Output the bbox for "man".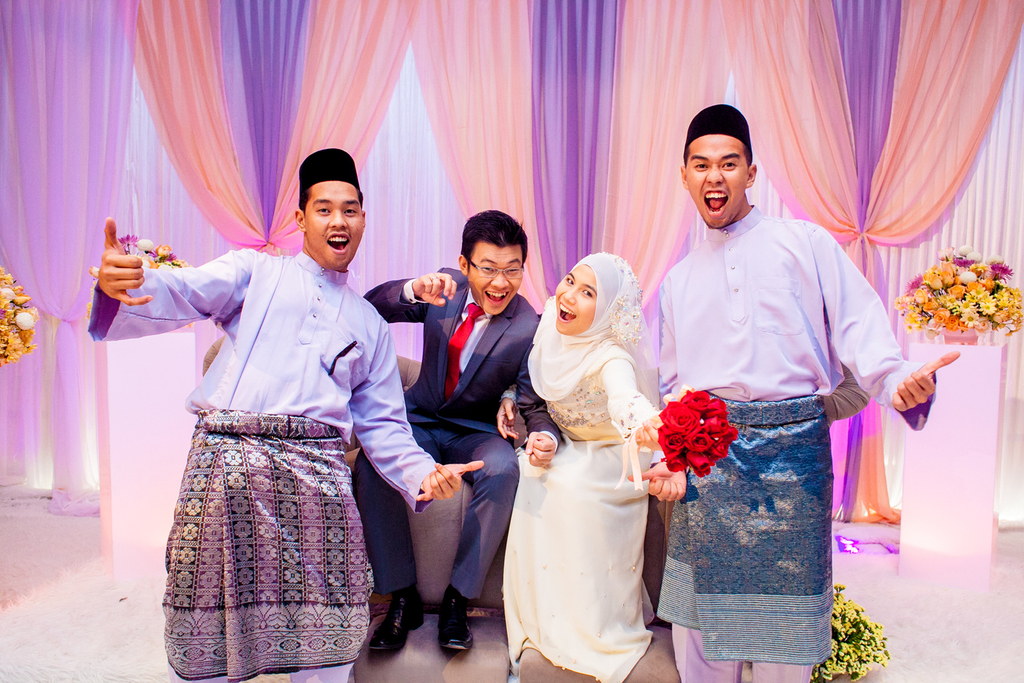
bbox=(88, 149, 485, 682).
